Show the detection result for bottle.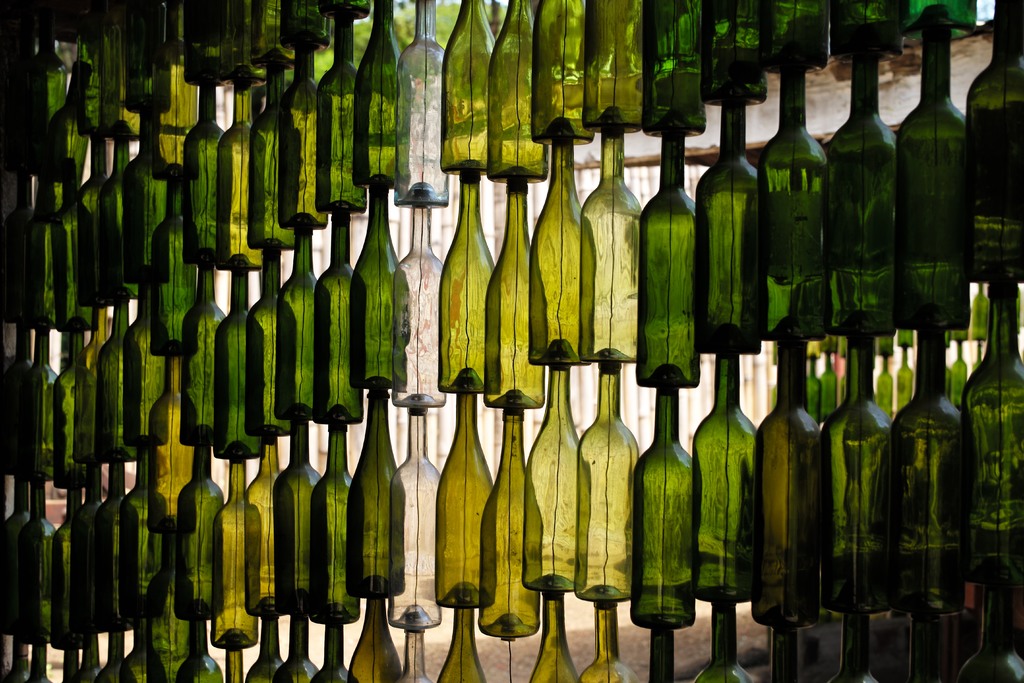
bbox=(755, 54, 824, 359).
